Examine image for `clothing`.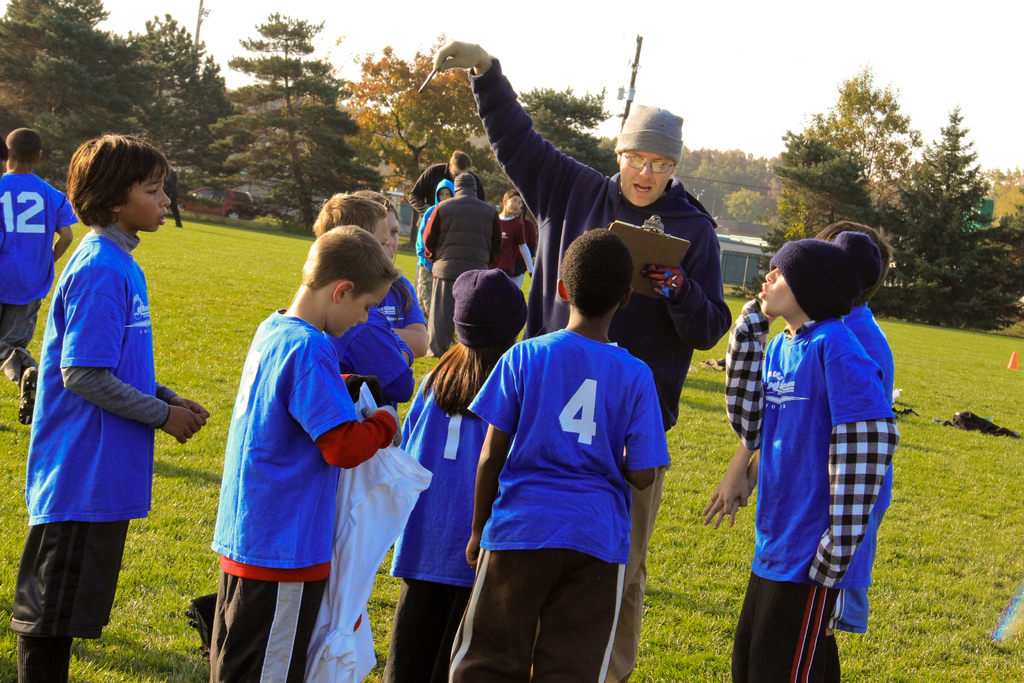
Examination result: Rect(495, 213, 527, 286).
